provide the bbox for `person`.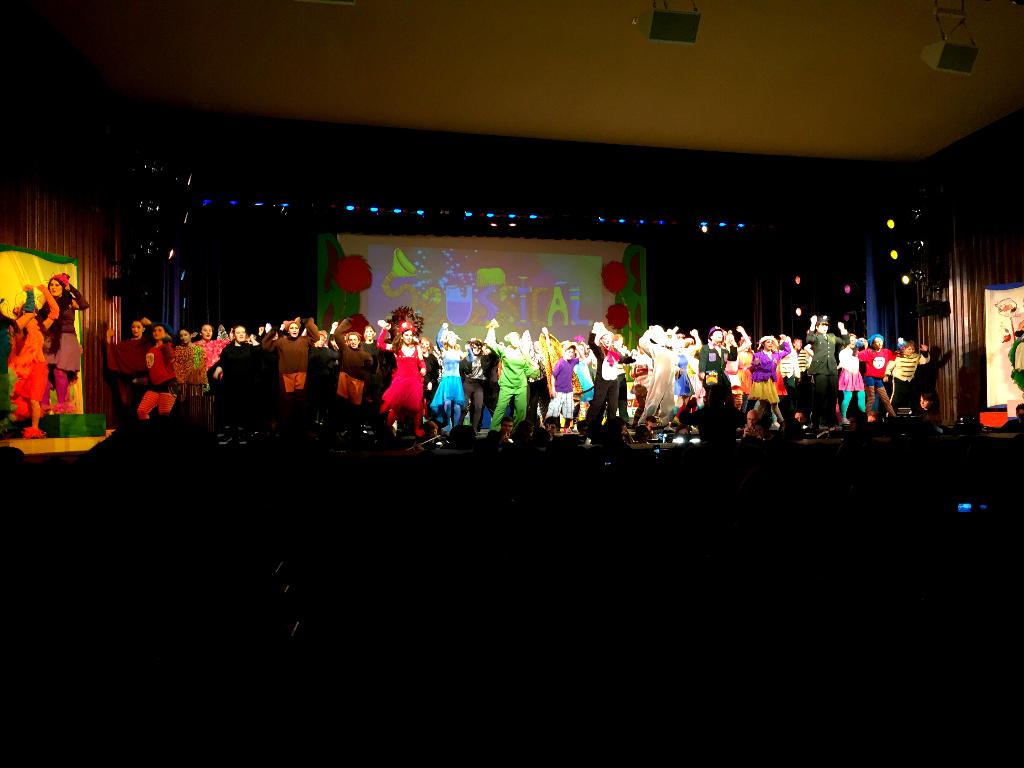
x1=195, y1=323, x2=227, y2=376.
